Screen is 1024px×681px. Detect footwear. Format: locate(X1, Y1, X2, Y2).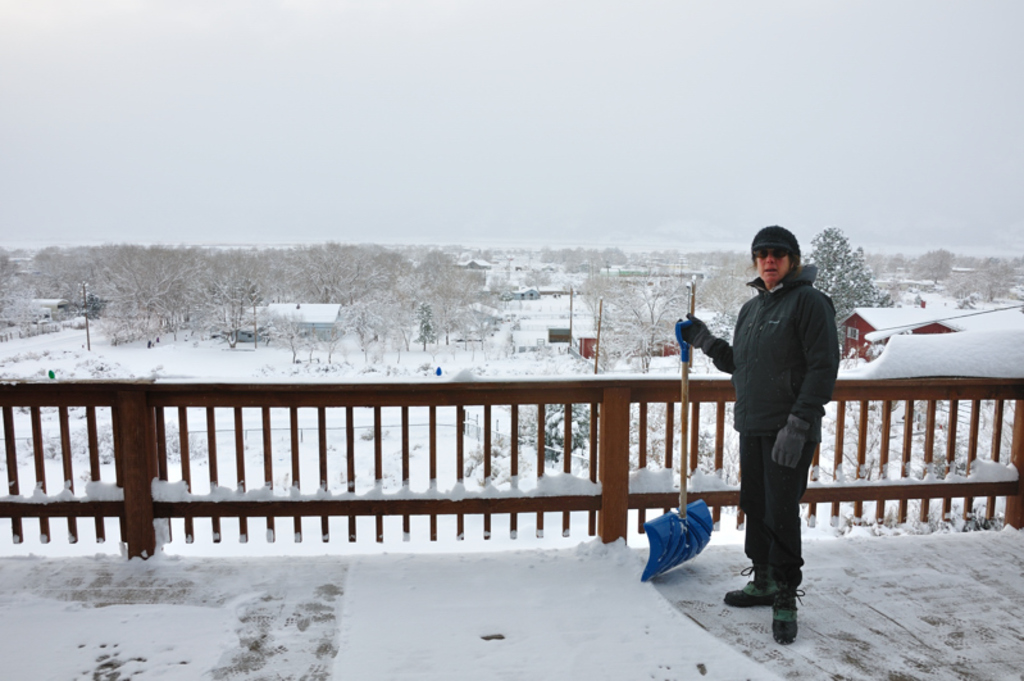
locate(770, 580, 798, 646).
